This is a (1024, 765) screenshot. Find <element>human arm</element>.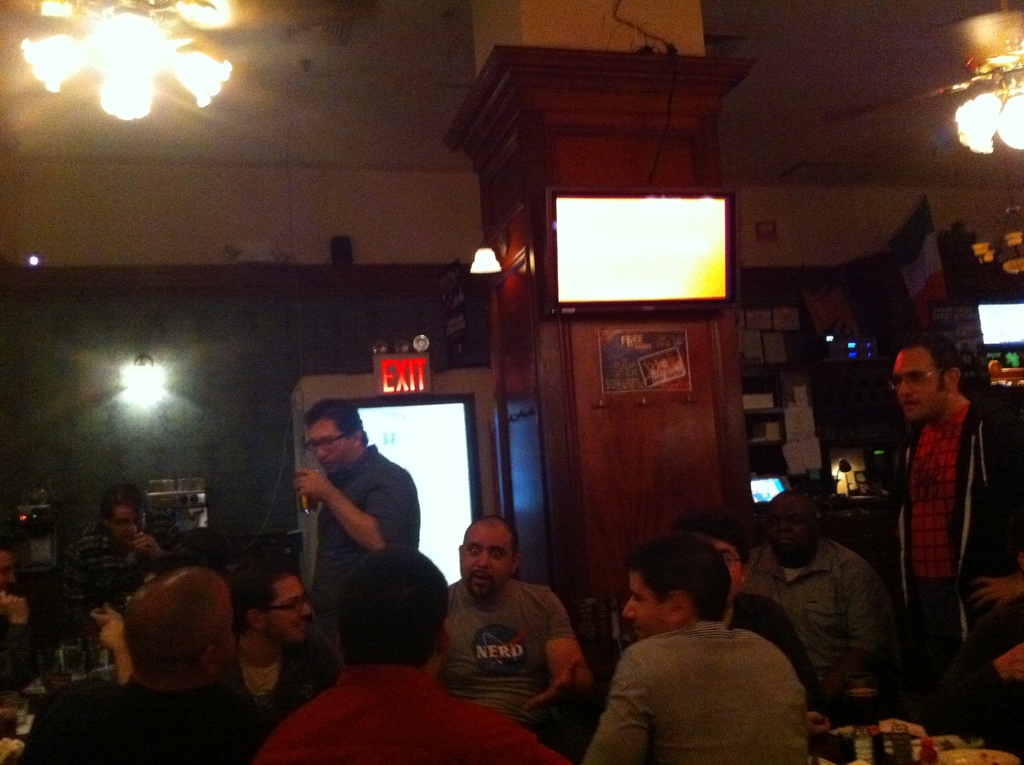
Bounding box: bbox=(100, 604, 138, 699).
